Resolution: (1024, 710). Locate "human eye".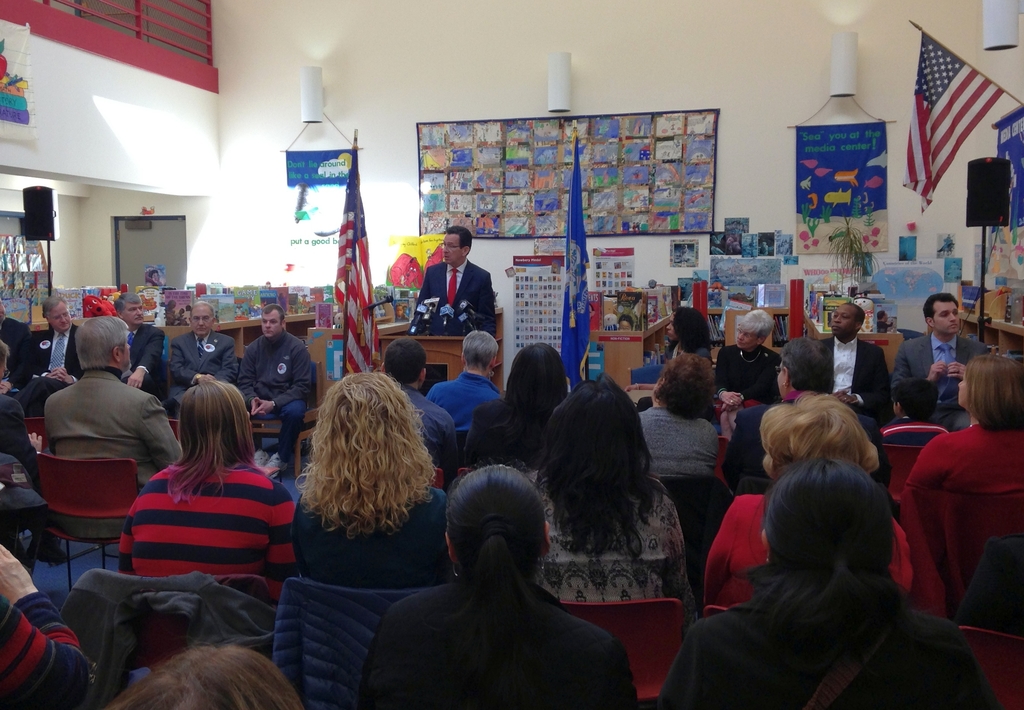
locate(954, 309, 958, 315).
